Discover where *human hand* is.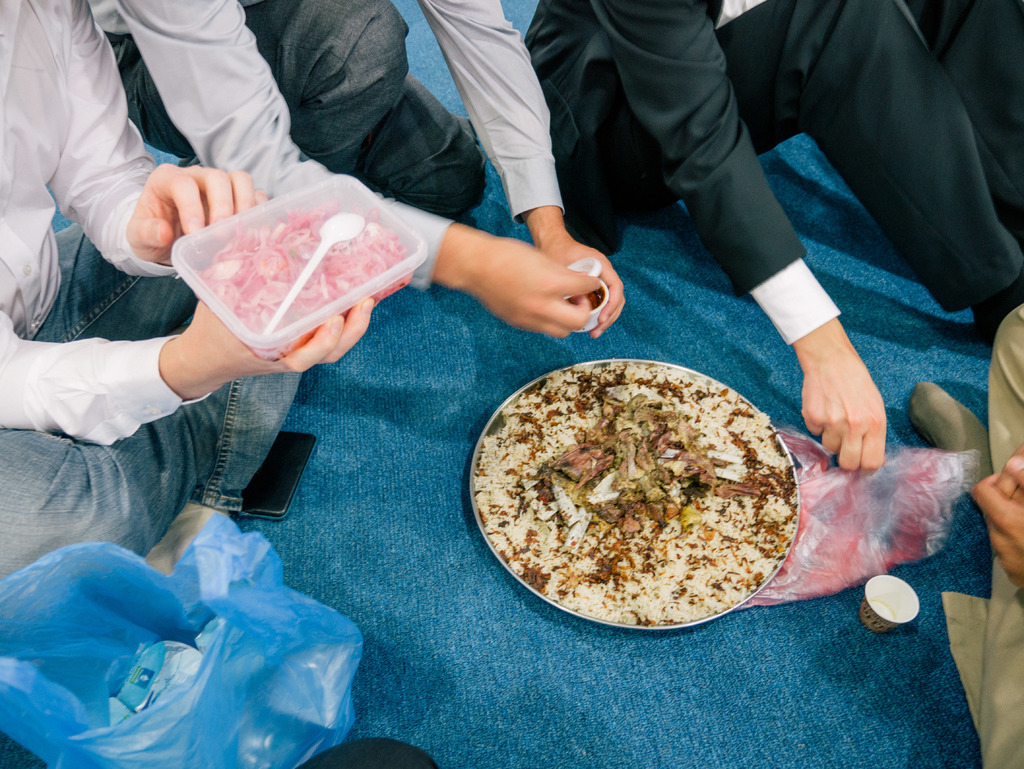
Discovered at <region>968, 453, 1023, 592</region>.
